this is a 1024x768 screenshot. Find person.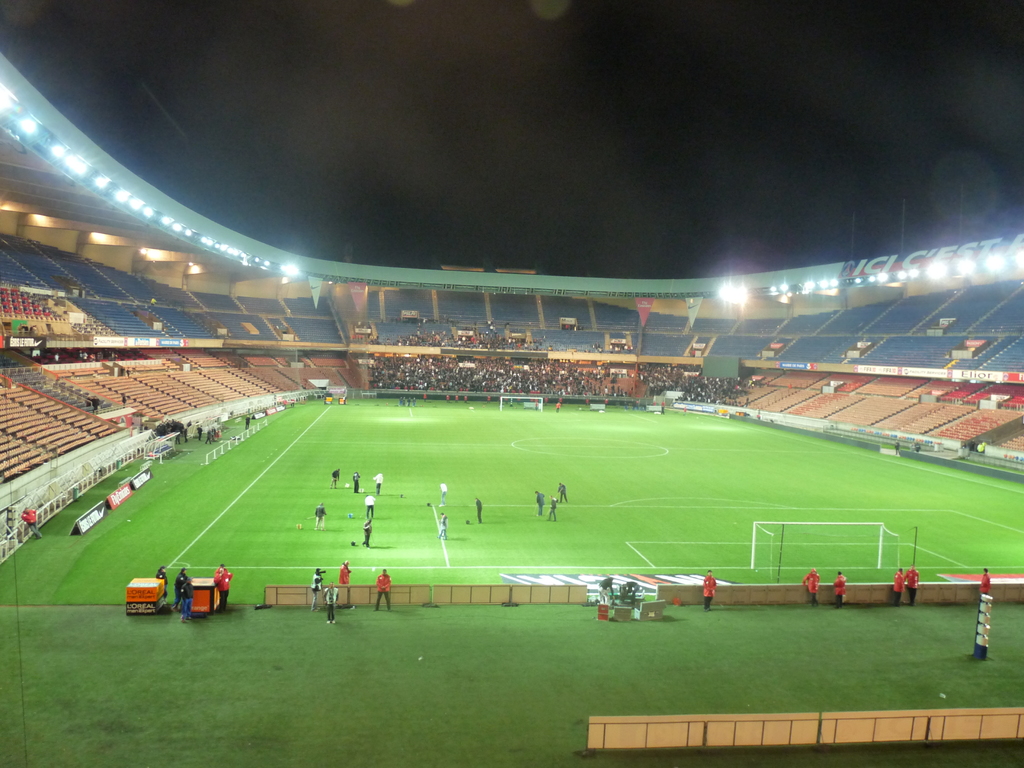
Bounding box: bbox=[321, 580, 339, 628].
